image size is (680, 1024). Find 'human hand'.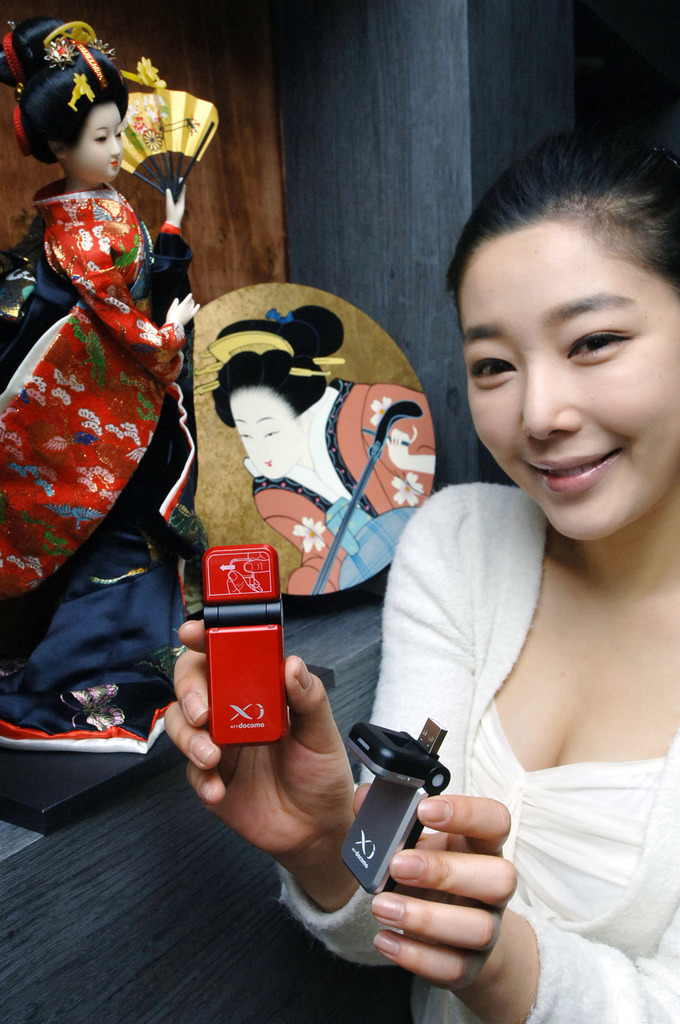
<region>385, 426, 410, 466</region>.
